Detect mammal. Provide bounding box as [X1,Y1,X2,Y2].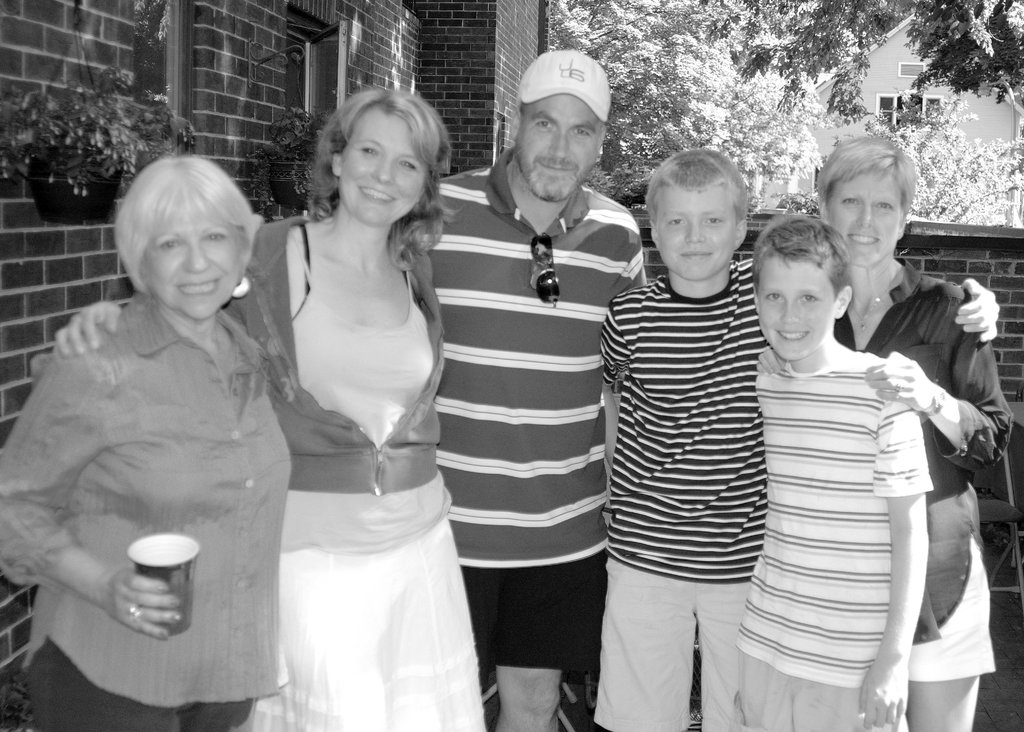
[412,48,645,731].
